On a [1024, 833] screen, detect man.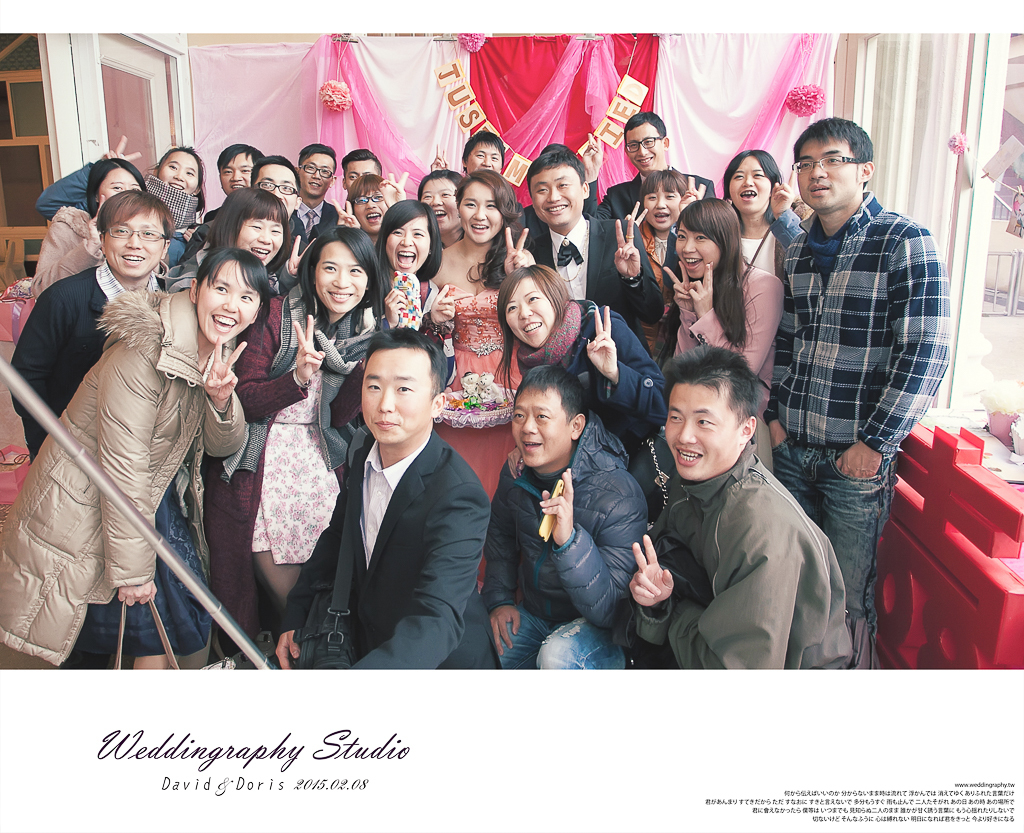
[523,143,580,243].
